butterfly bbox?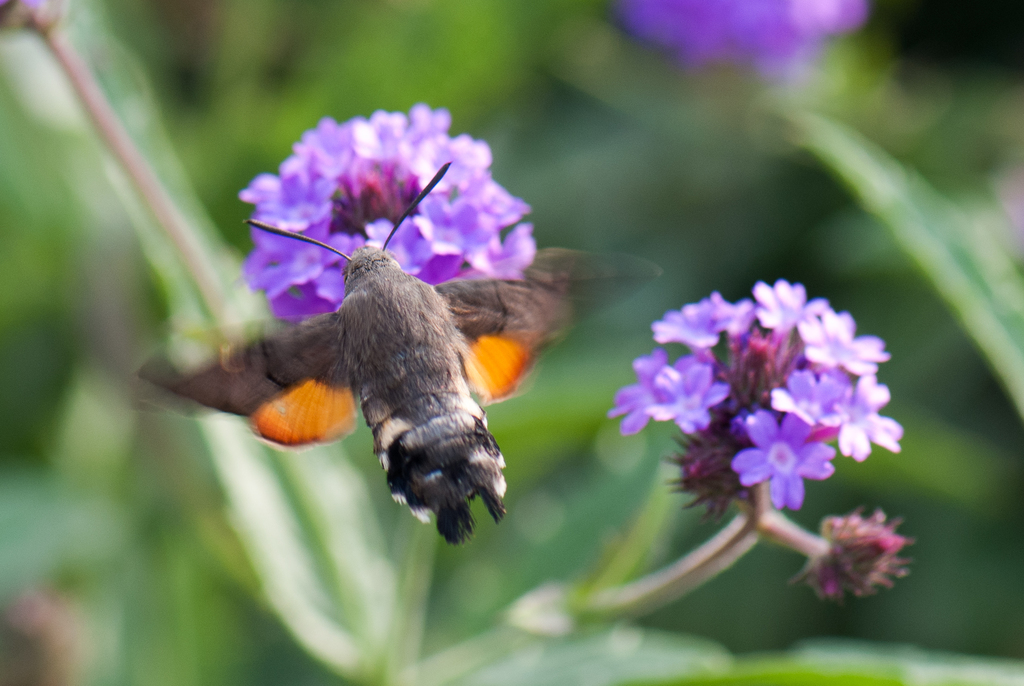
select_region(129, 157, 659, 543)
